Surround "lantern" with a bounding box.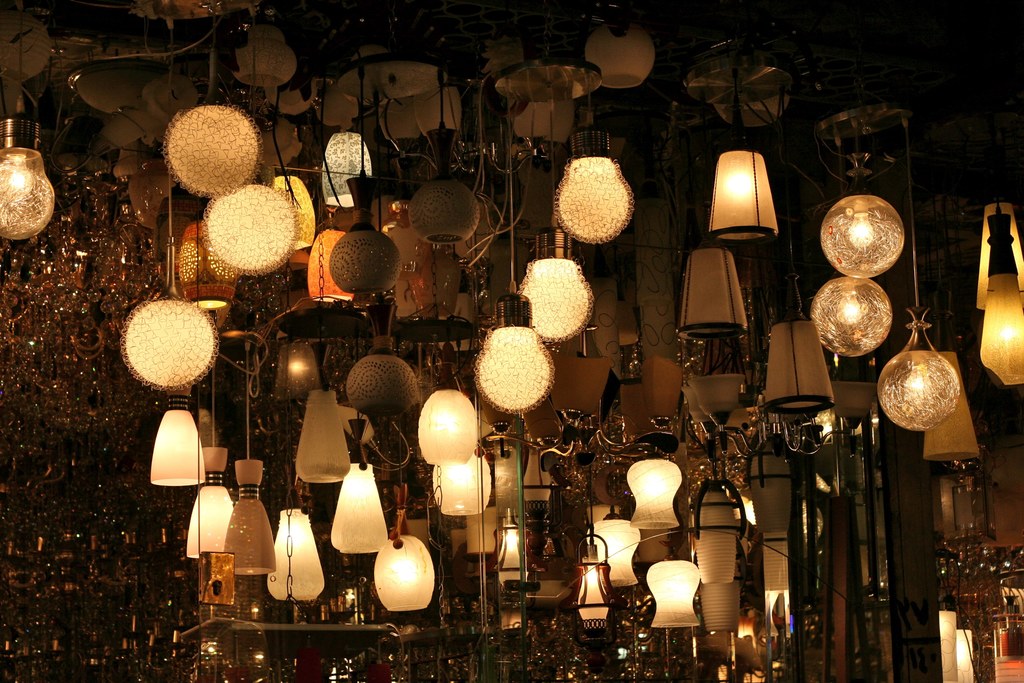
684/236/748/339.
